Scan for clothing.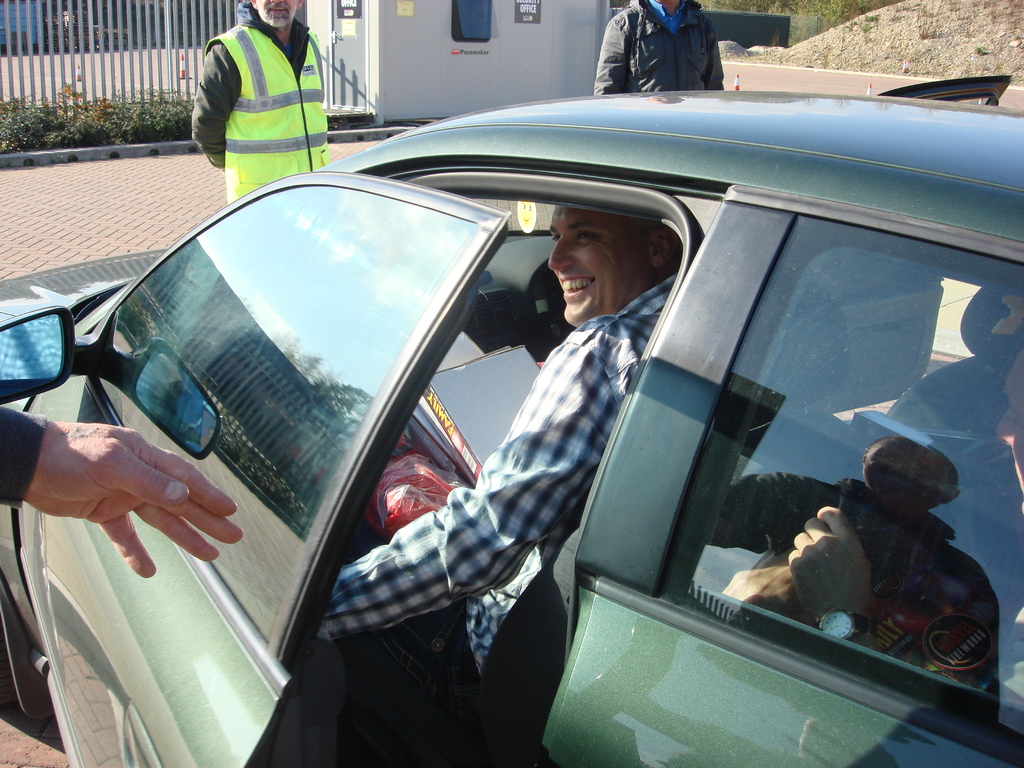
Scan result: bbox(269, 277, 680, 767).
